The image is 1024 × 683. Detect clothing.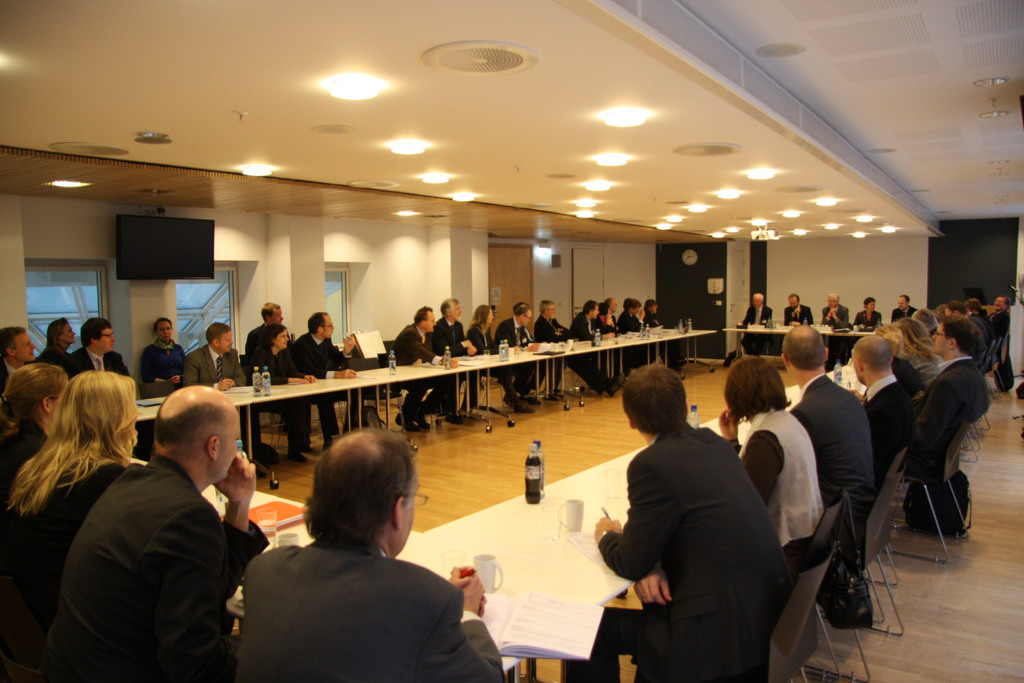
Detection: (x1=646, y1=311, x2=680, y2=367).
